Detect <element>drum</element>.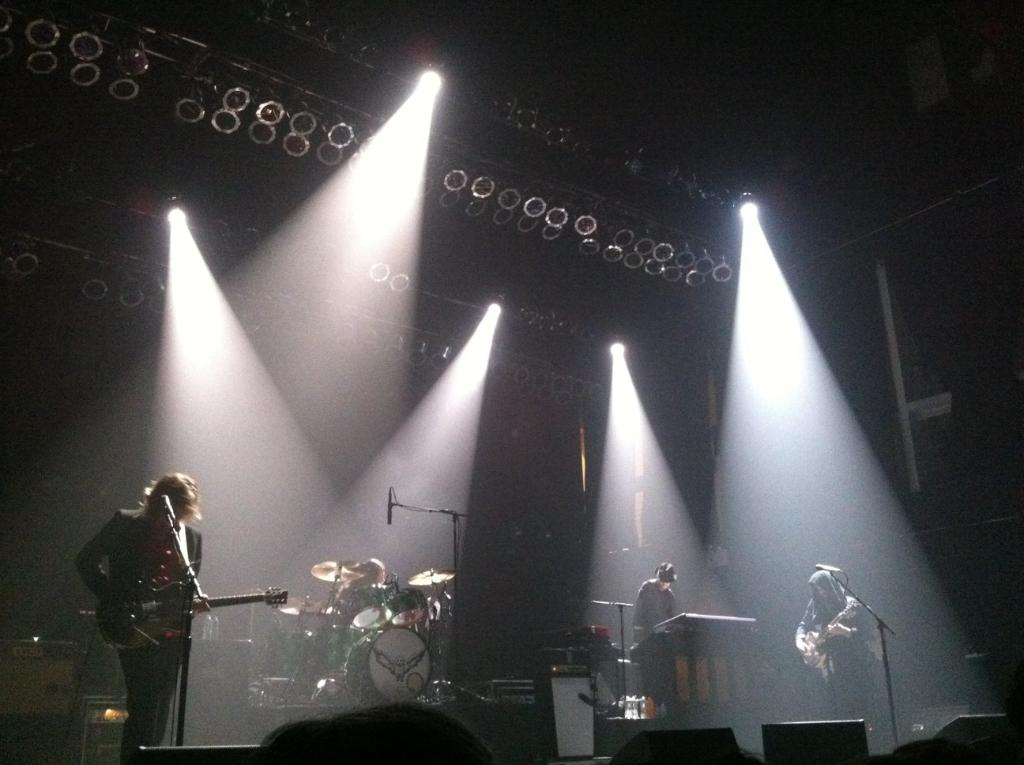
Detected at Rect(315, 622, 356, 695).
